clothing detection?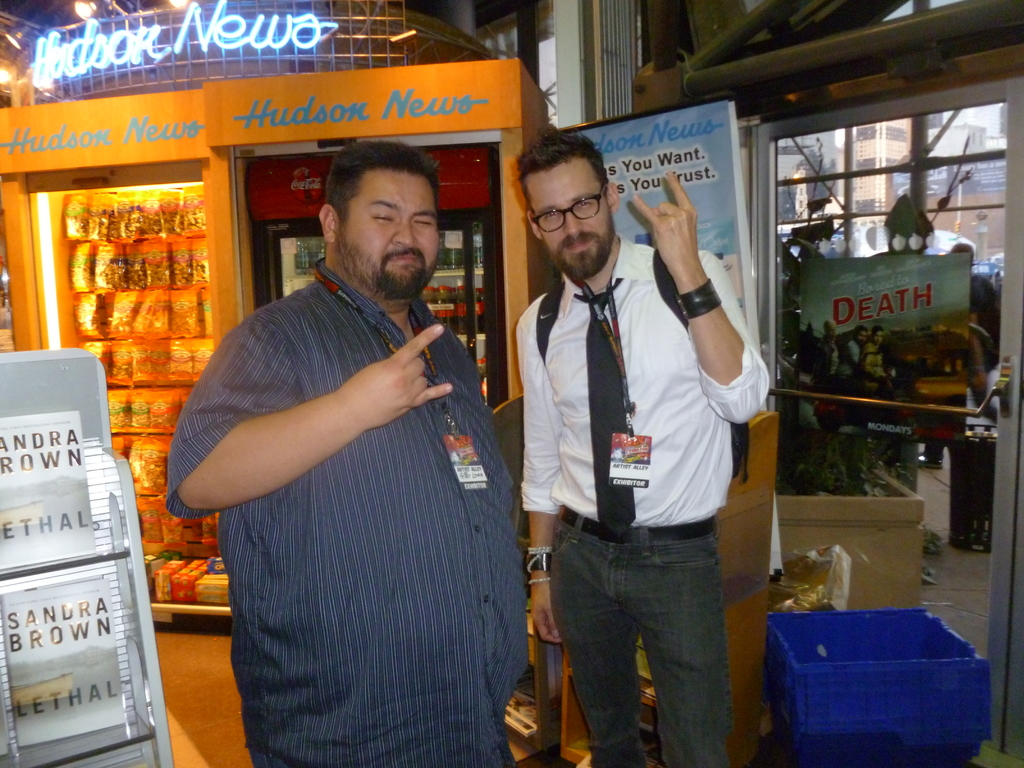
BBox(511, 230, 766, 767)
